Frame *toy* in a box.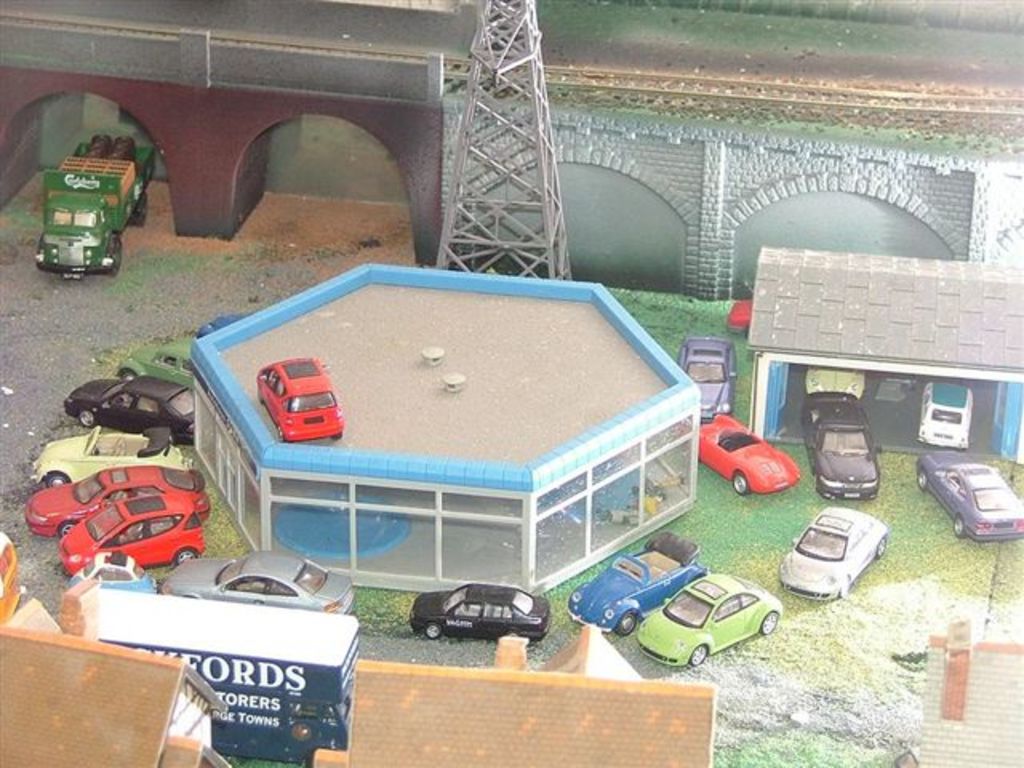
rect(698, 413, 803, 496).
